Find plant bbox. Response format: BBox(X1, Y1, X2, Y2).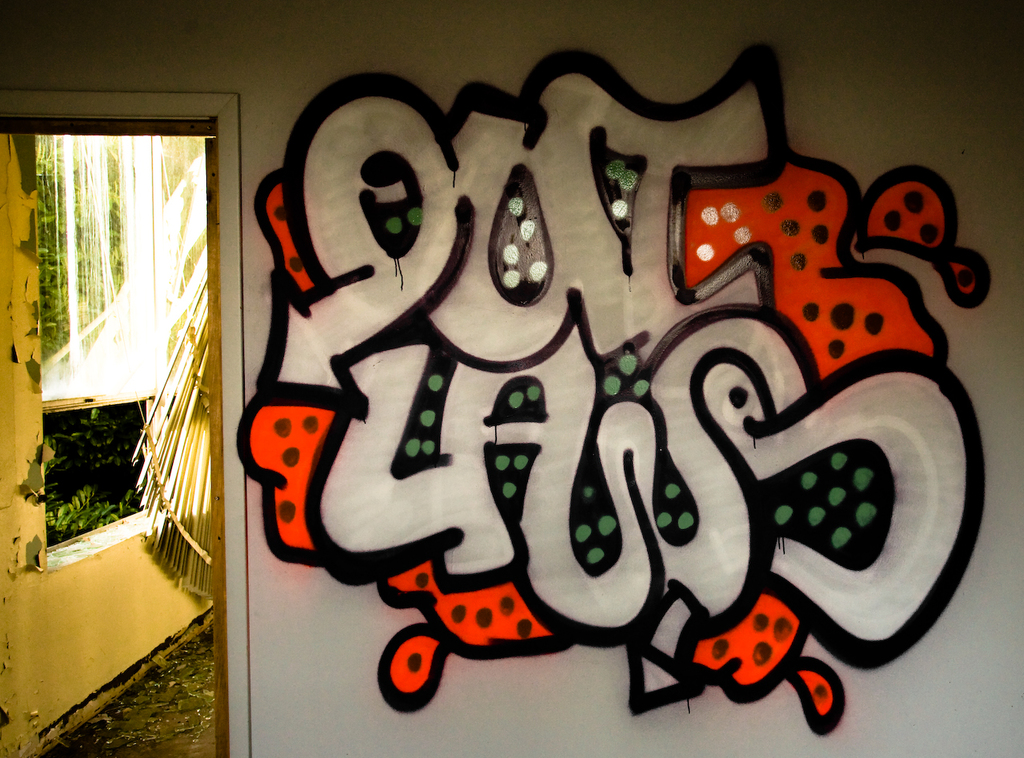
BBox(44, 486, 142, 528).
